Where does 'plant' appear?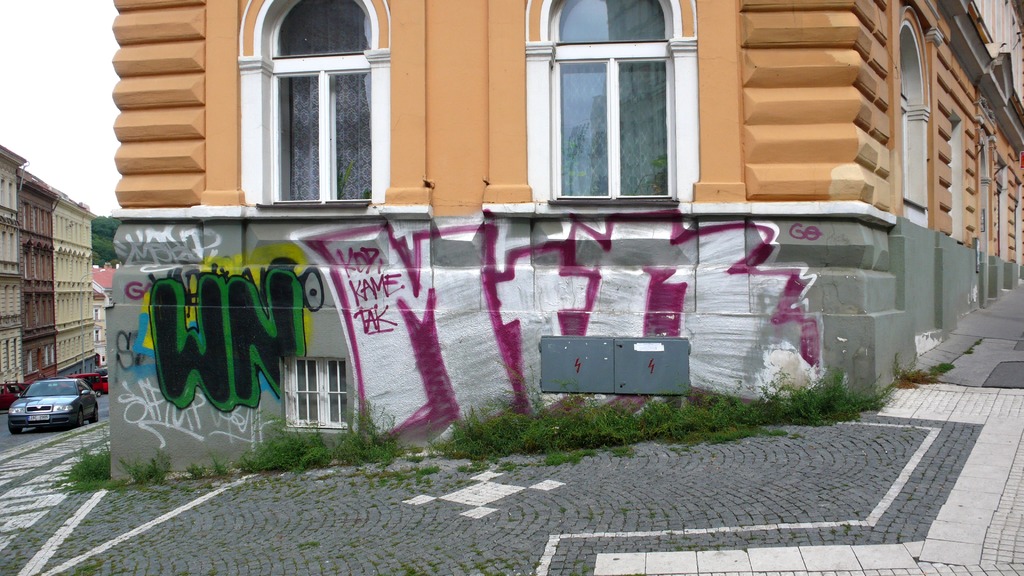
Appears at box(206, 444, 231, 475).
